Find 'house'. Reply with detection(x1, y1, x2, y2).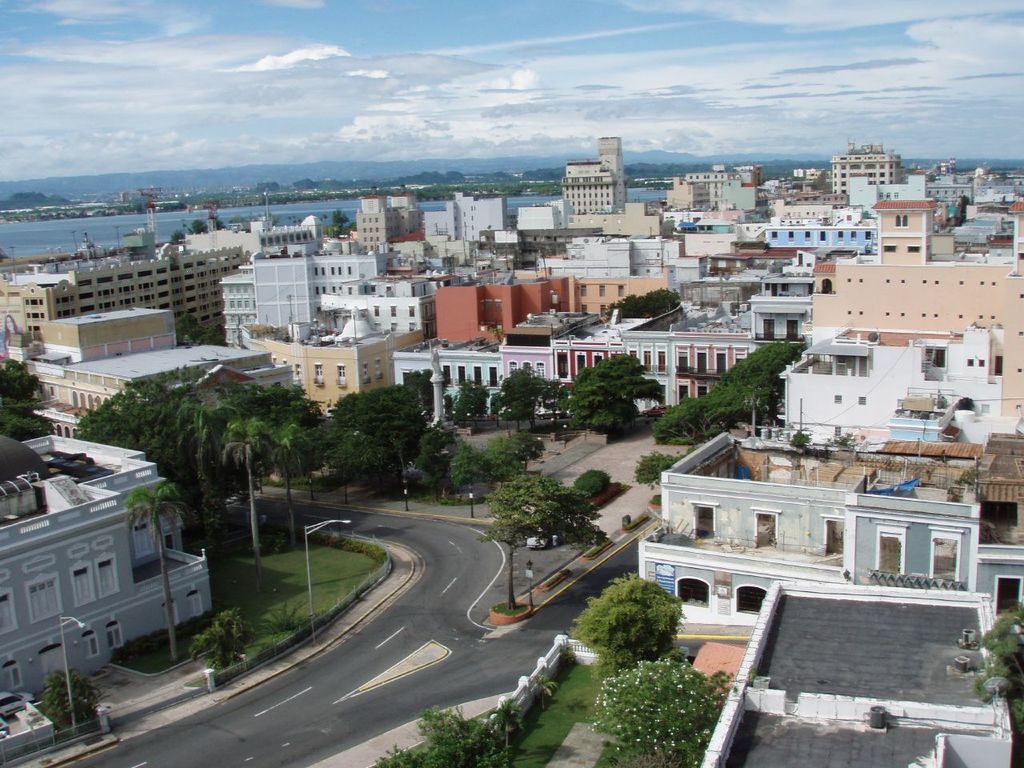
detection(0, 433, 213, 699).
